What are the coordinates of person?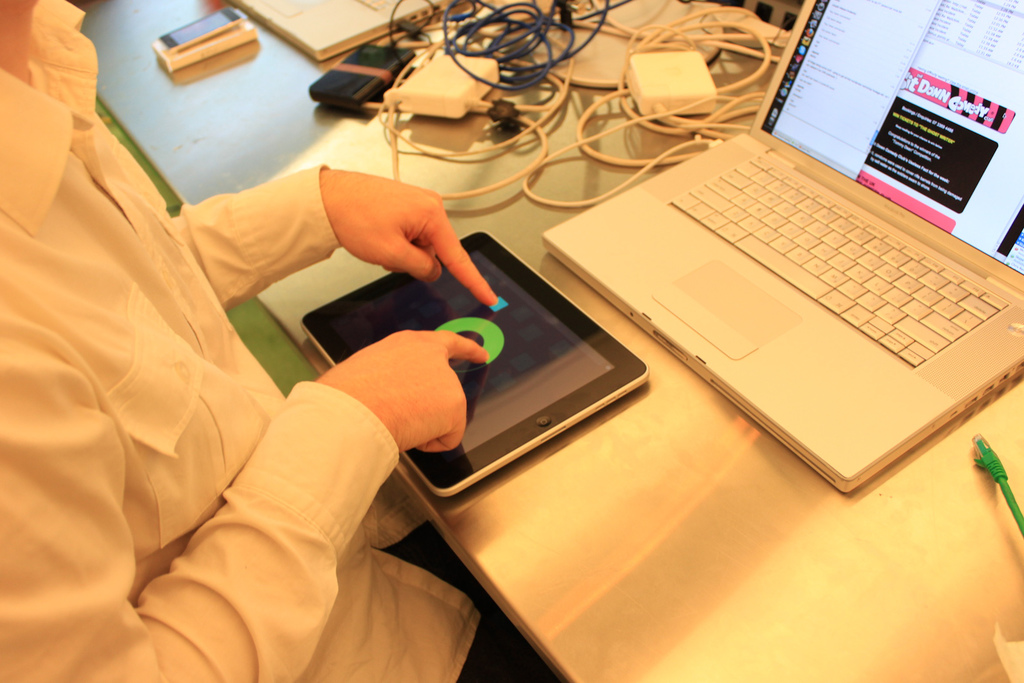
0/0/560/682.
